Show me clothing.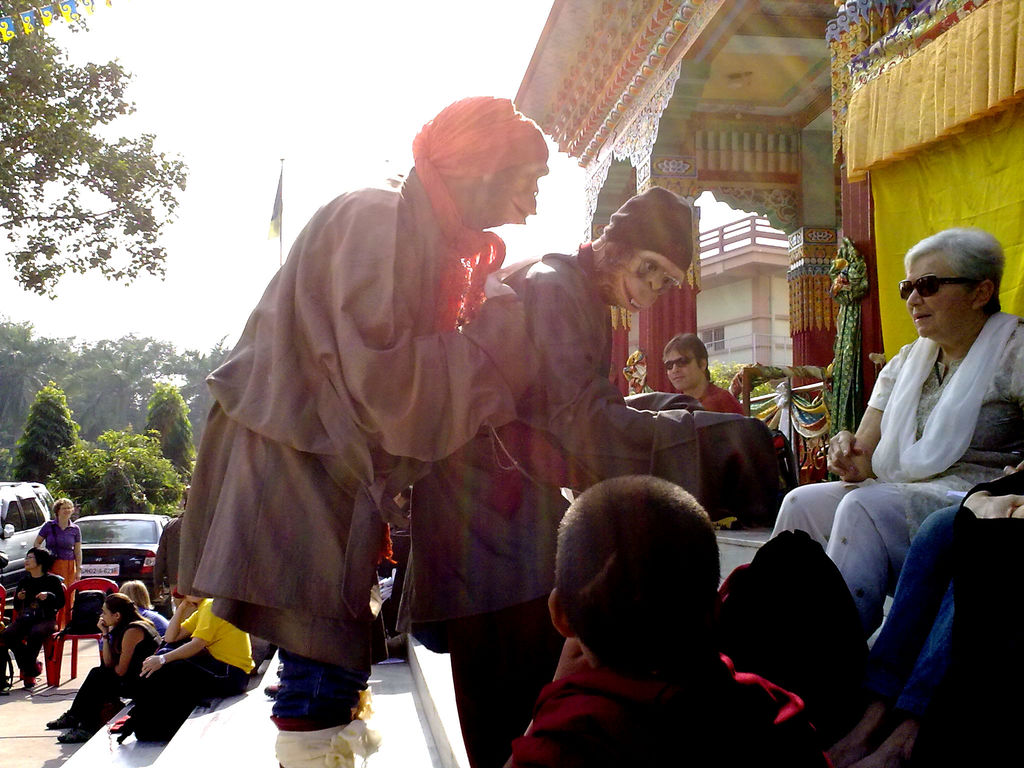
clothing is here: box(125, 594, 255, 746).
